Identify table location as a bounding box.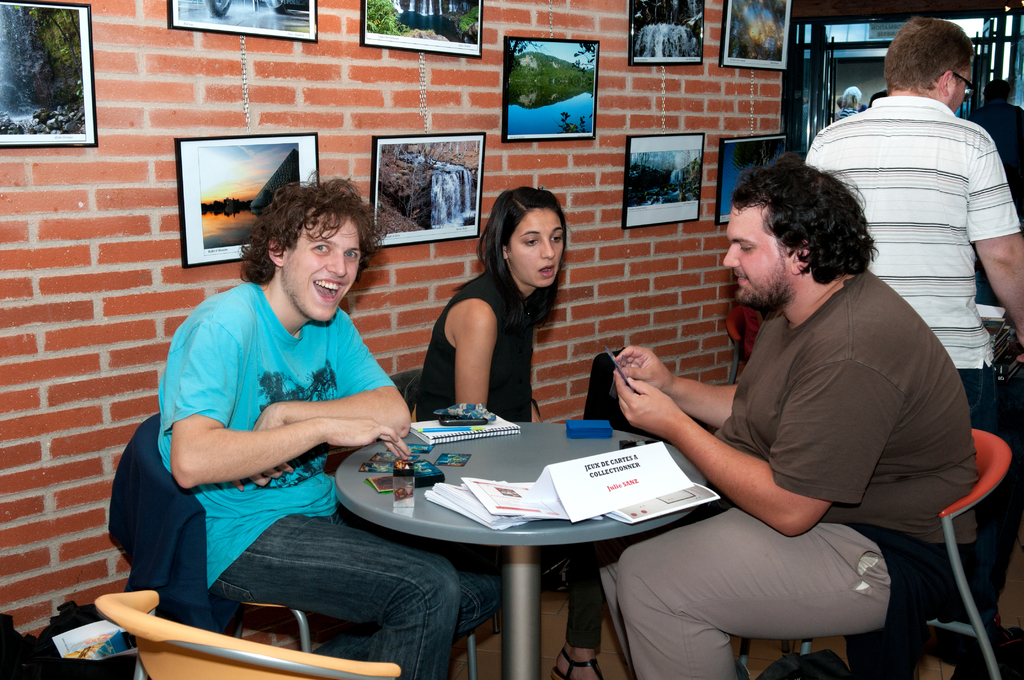
[331,421,713,679].
